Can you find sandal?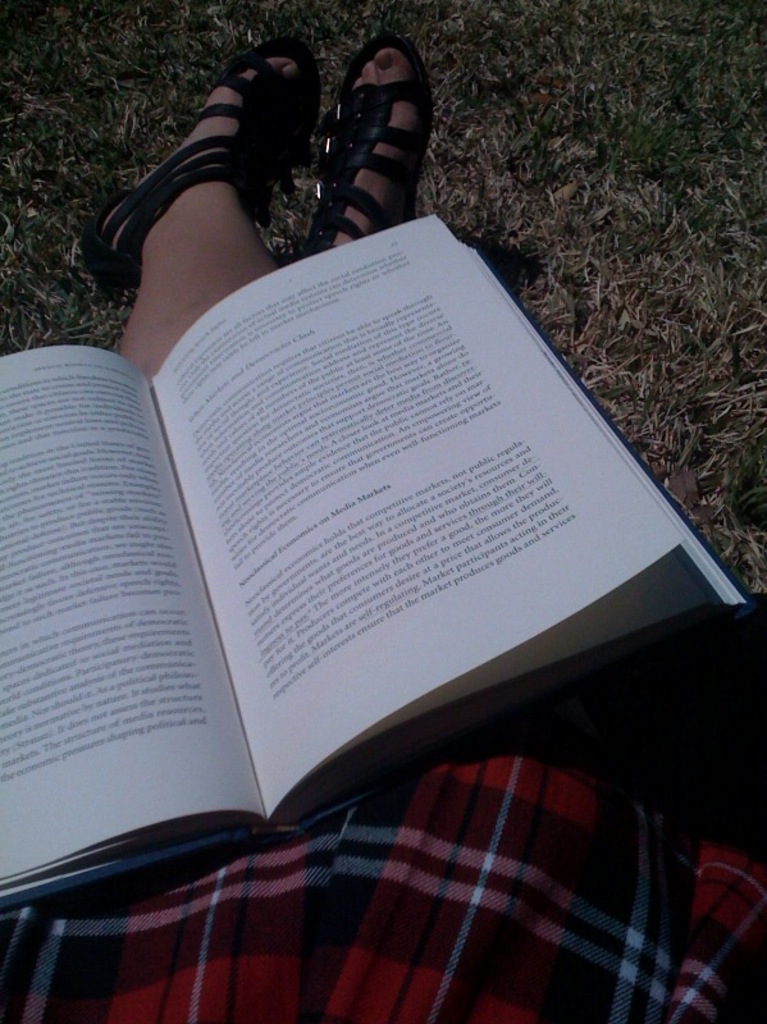
Yes, bounding box: l=79, t=33, r=320, b=294.
